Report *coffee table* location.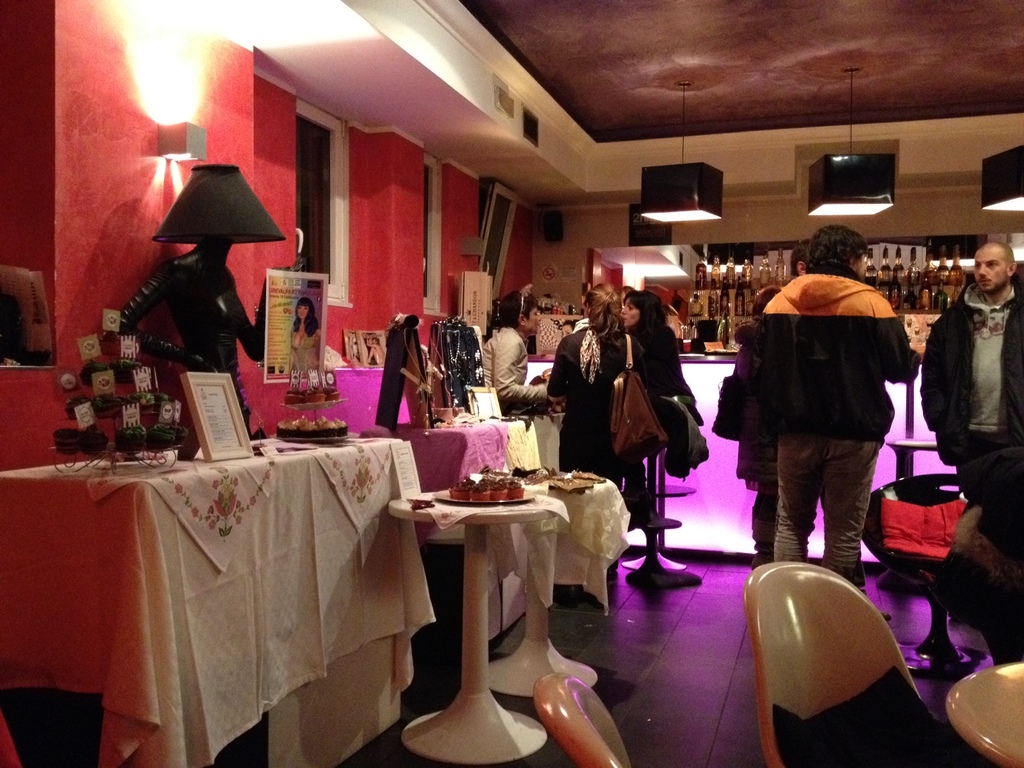
Report: <region>474, 466, 622, 701</region>.
